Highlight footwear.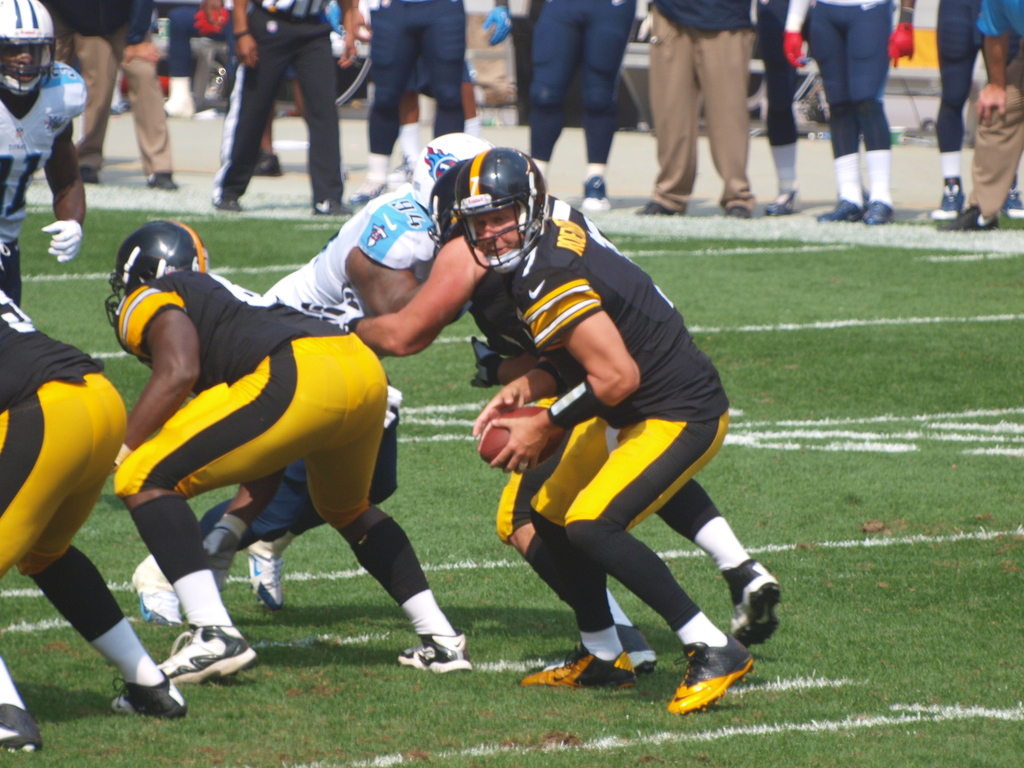
Highlighted region: box(81, 165, 99, 182).
